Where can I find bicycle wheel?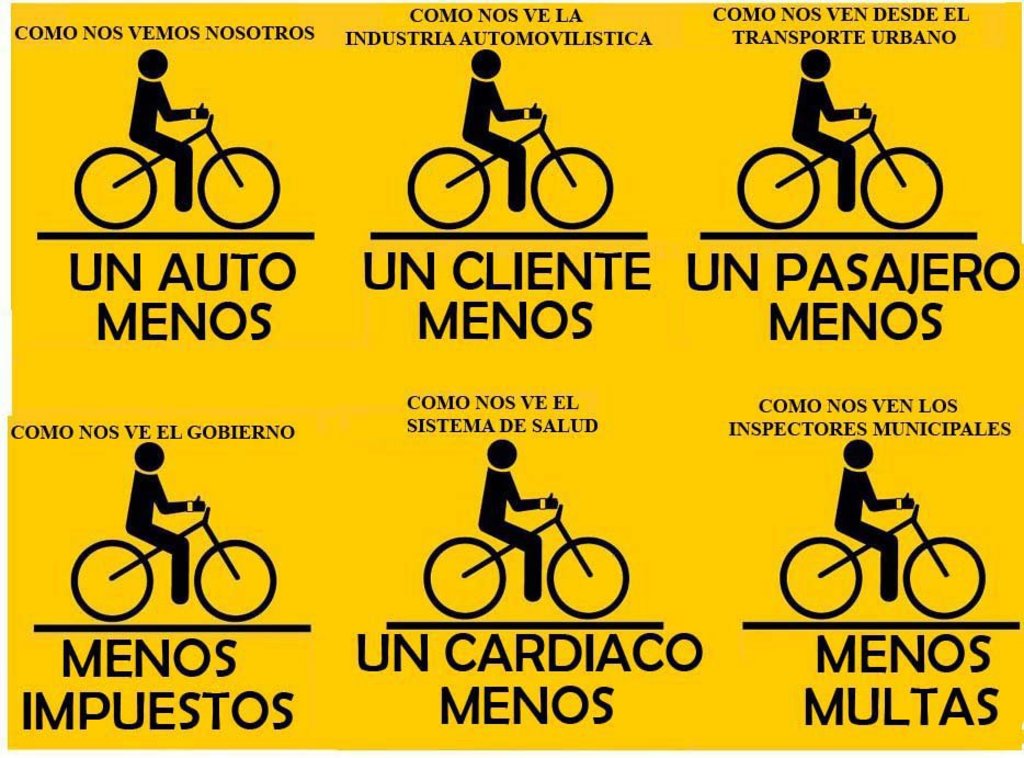
You can find it at <bbox>405, 148, 489, 230</bbox>.
